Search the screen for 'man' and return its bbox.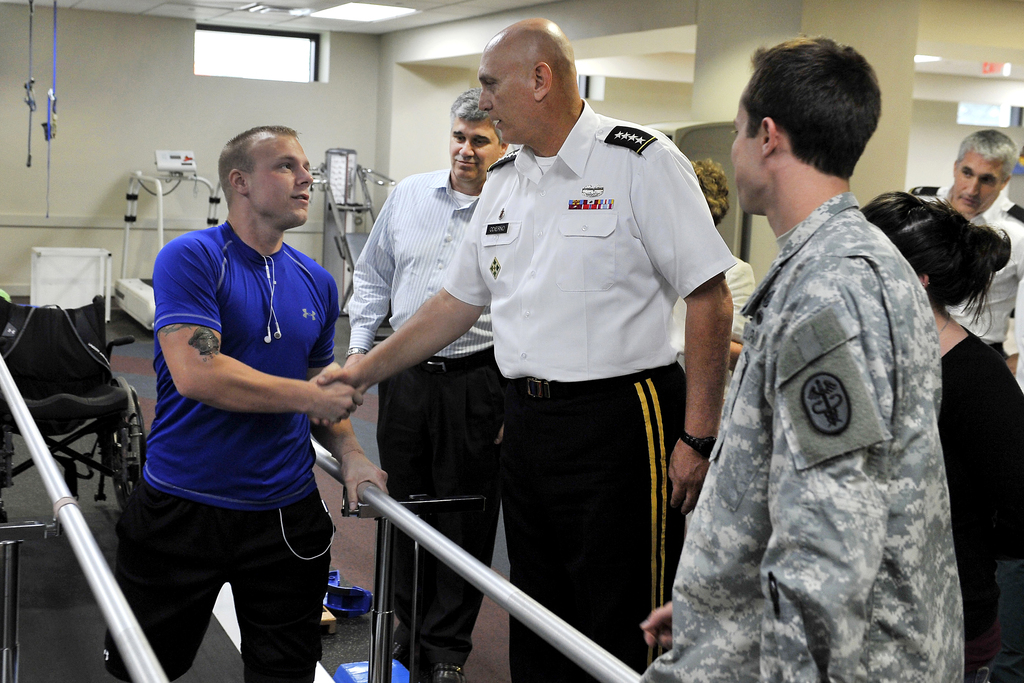
Found: locate(341, 85, 522, 682).
